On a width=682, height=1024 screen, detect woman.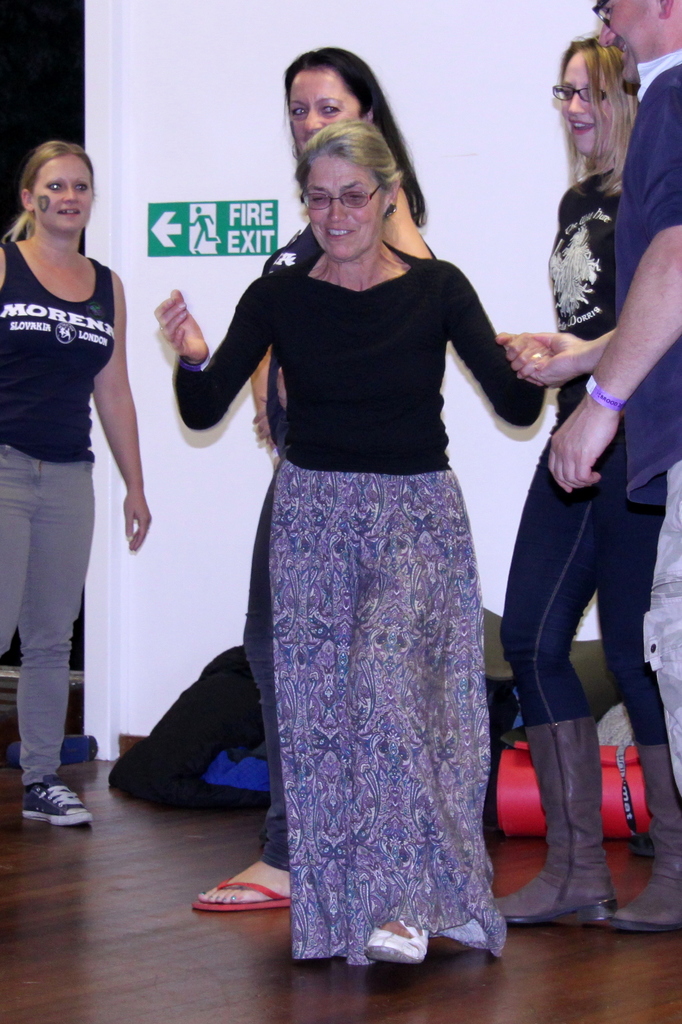
153,120,555,959.
